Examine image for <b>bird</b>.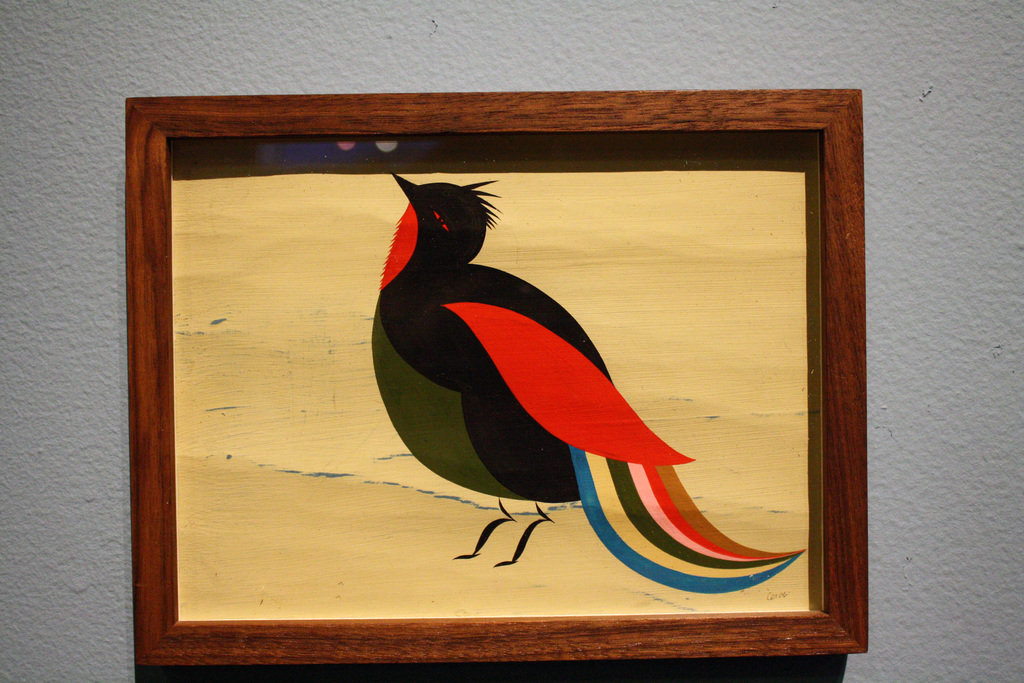
Examination result: 339, 188, 780, 583.
